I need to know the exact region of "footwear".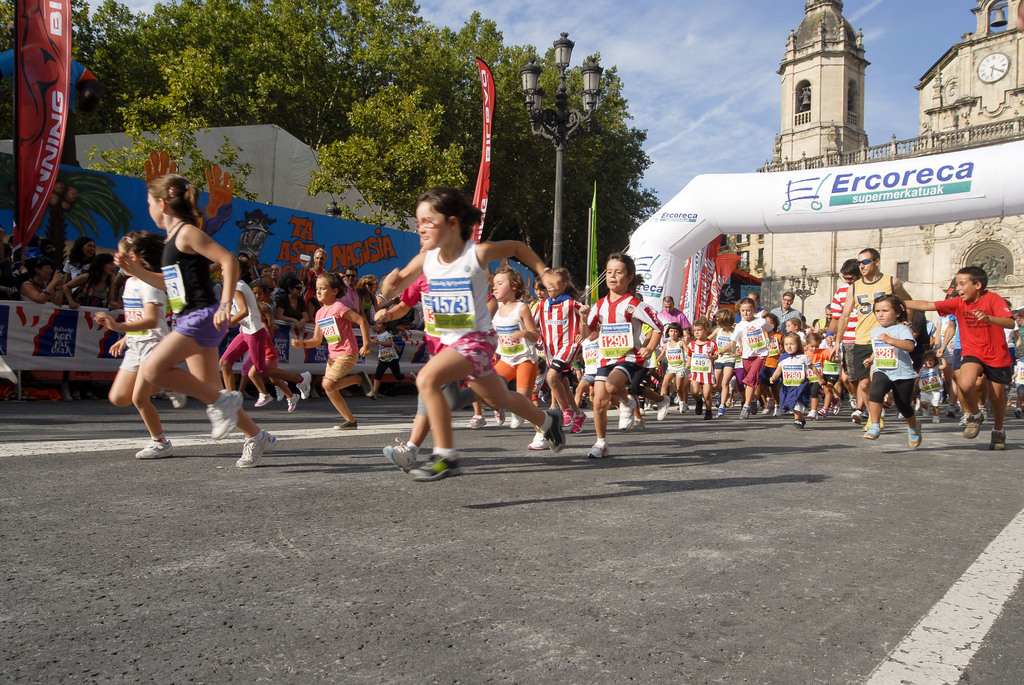
Region: detection(358, 370, 373, 398).
